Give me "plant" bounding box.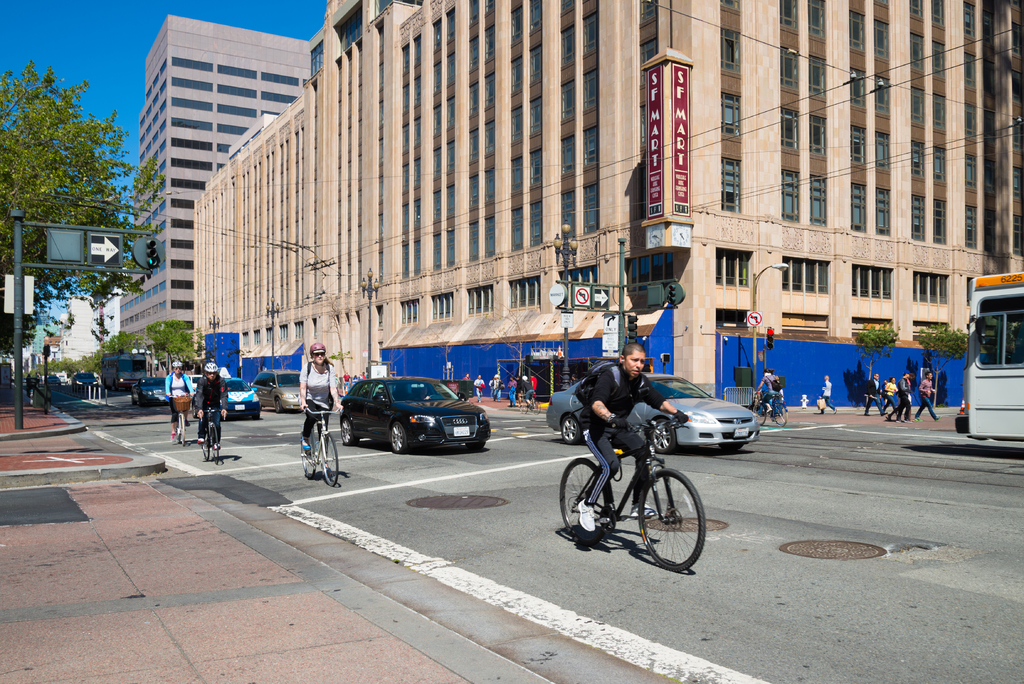
908 320 973 414.
